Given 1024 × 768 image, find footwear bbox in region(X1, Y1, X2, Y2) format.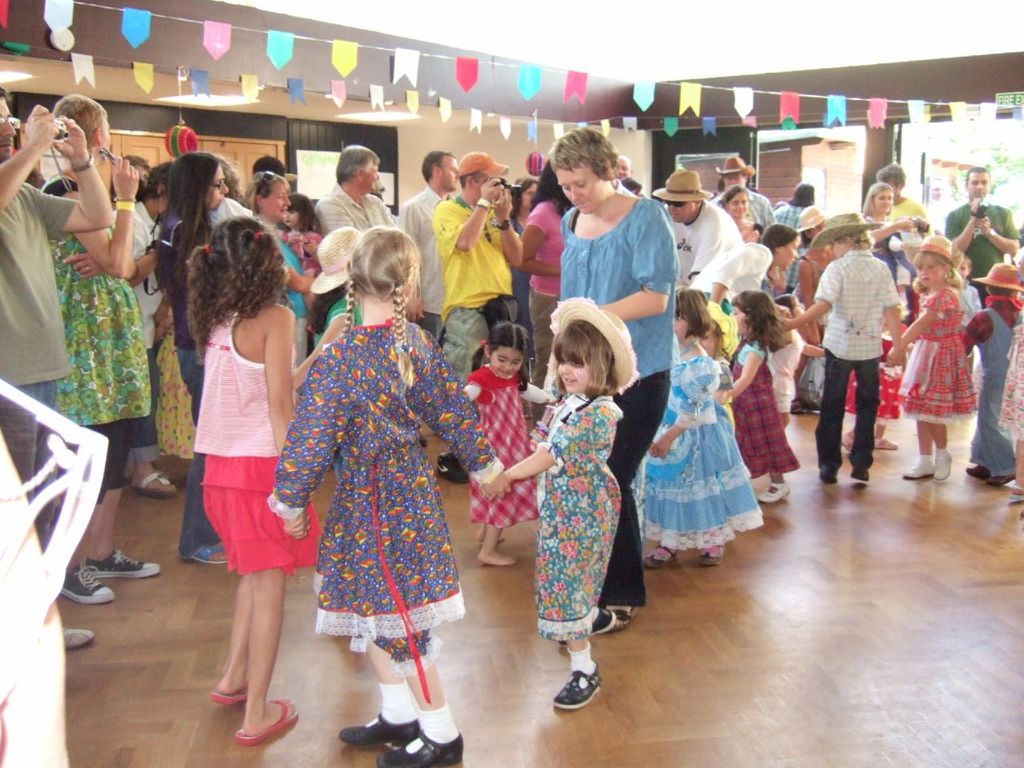
region(77, 567, 114, 607).
